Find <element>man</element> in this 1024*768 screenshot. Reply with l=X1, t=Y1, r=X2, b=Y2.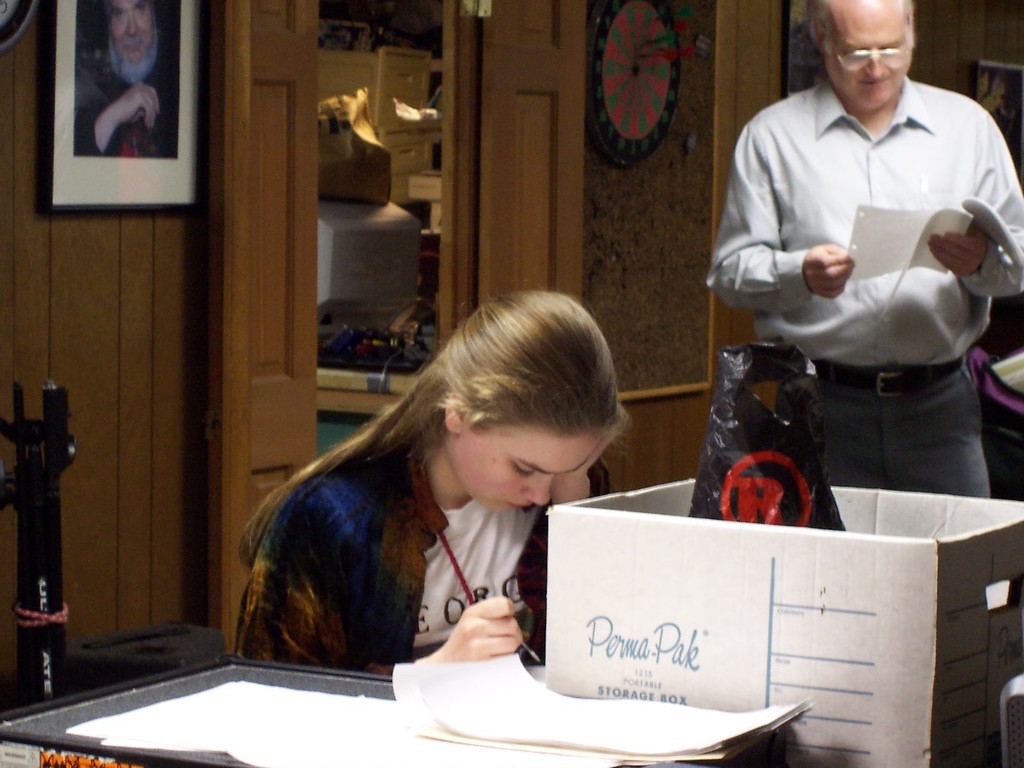
l=713, t=0, r=1023, b=524.
